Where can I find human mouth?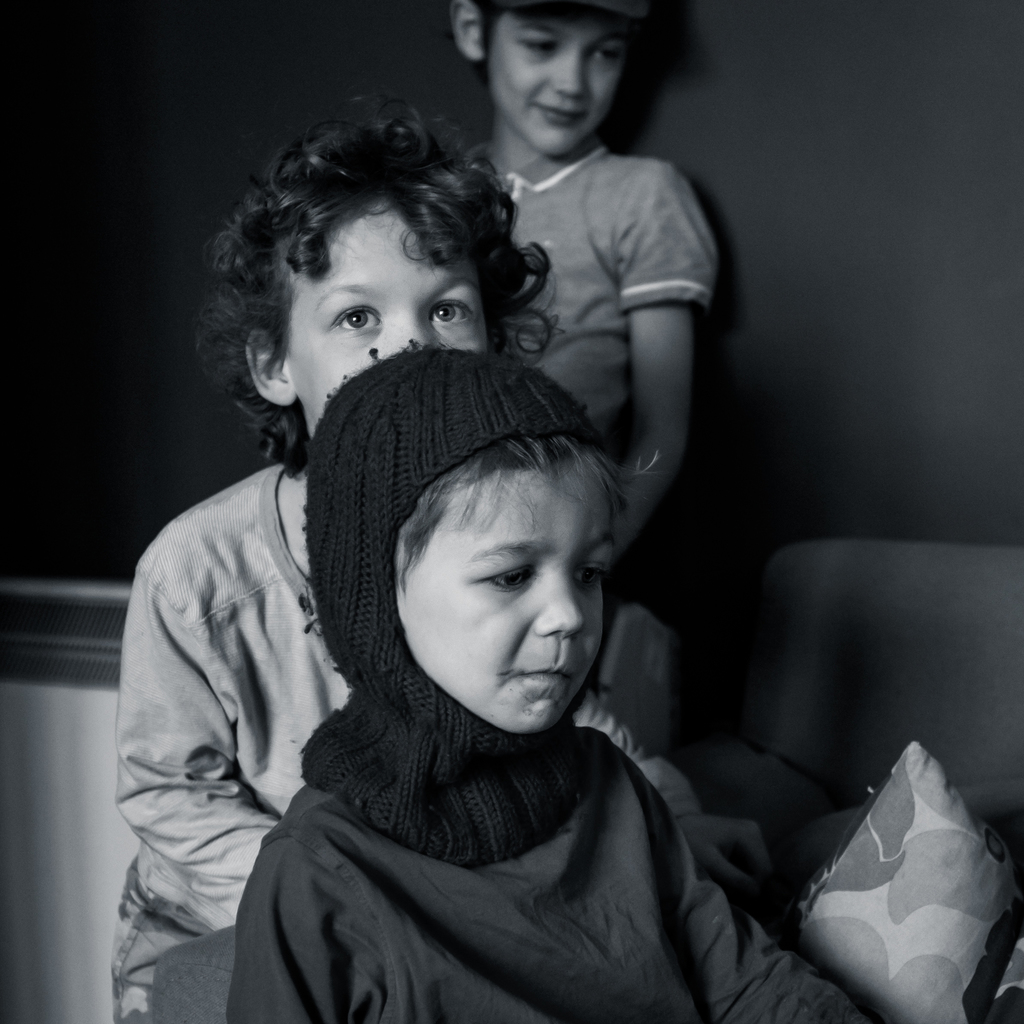
You can find it at <box>513,649,579,693</box>.
